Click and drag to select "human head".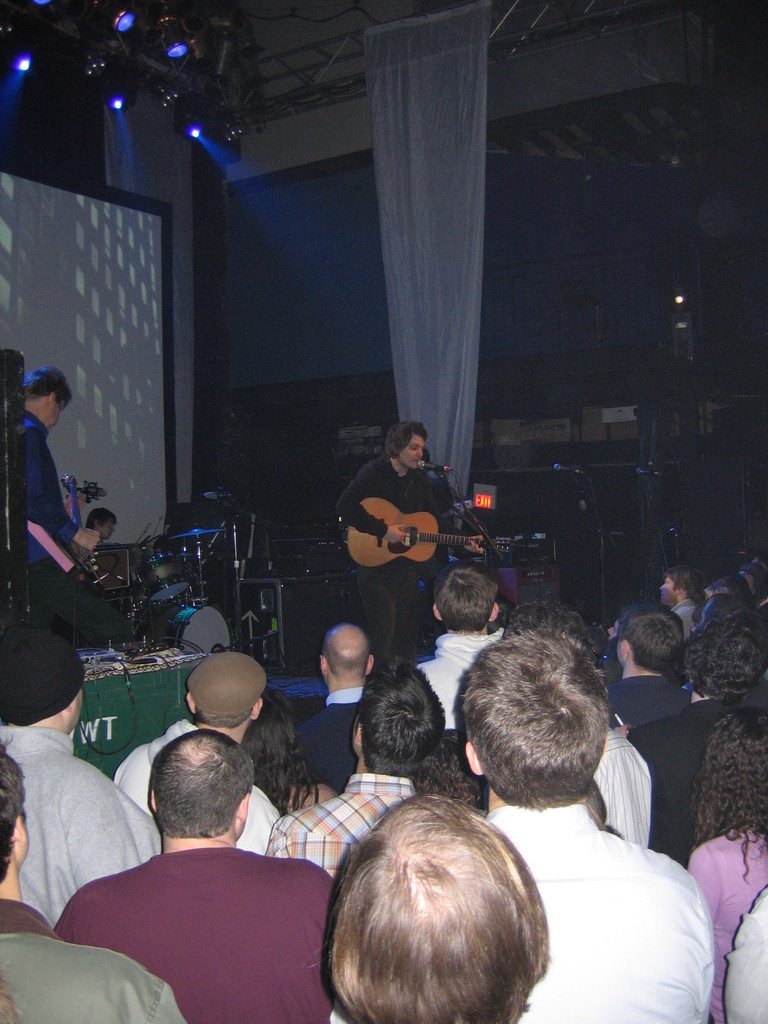
Selection: 333, 786, 557, 1006.
